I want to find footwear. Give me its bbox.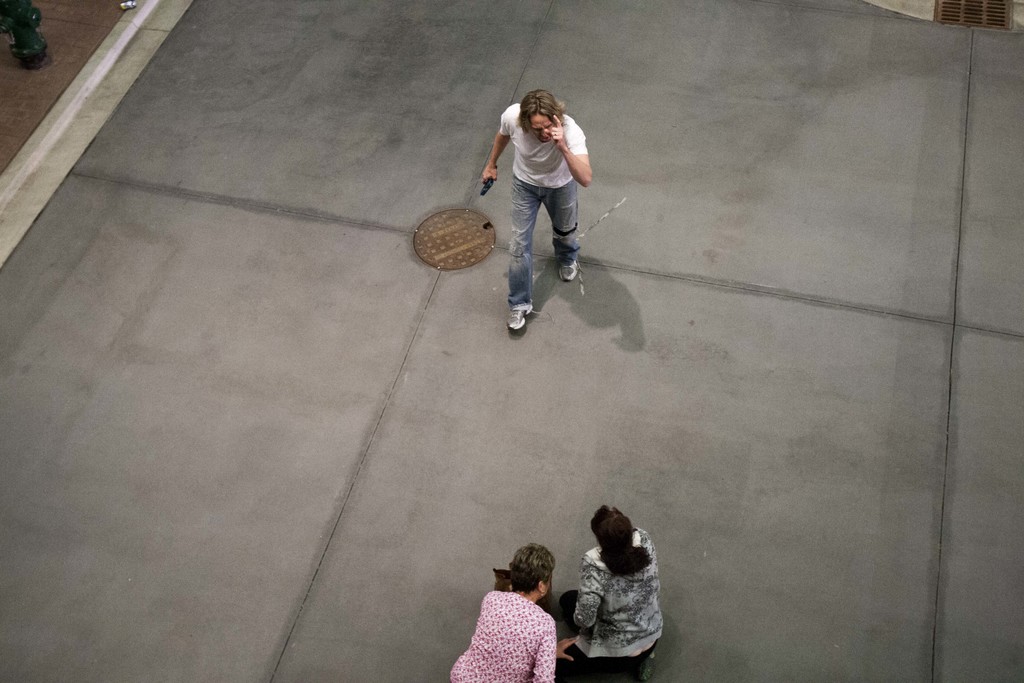
[x1=504, y1=300, x2=534, y2=332].
